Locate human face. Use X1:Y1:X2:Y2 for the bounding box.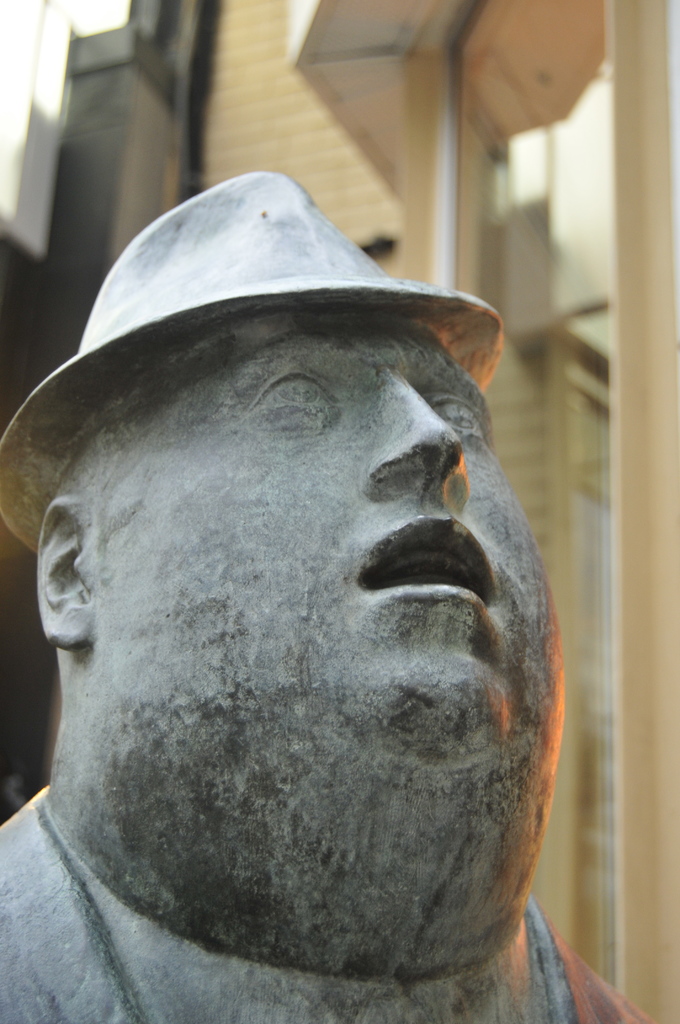
87:304:567:953.
